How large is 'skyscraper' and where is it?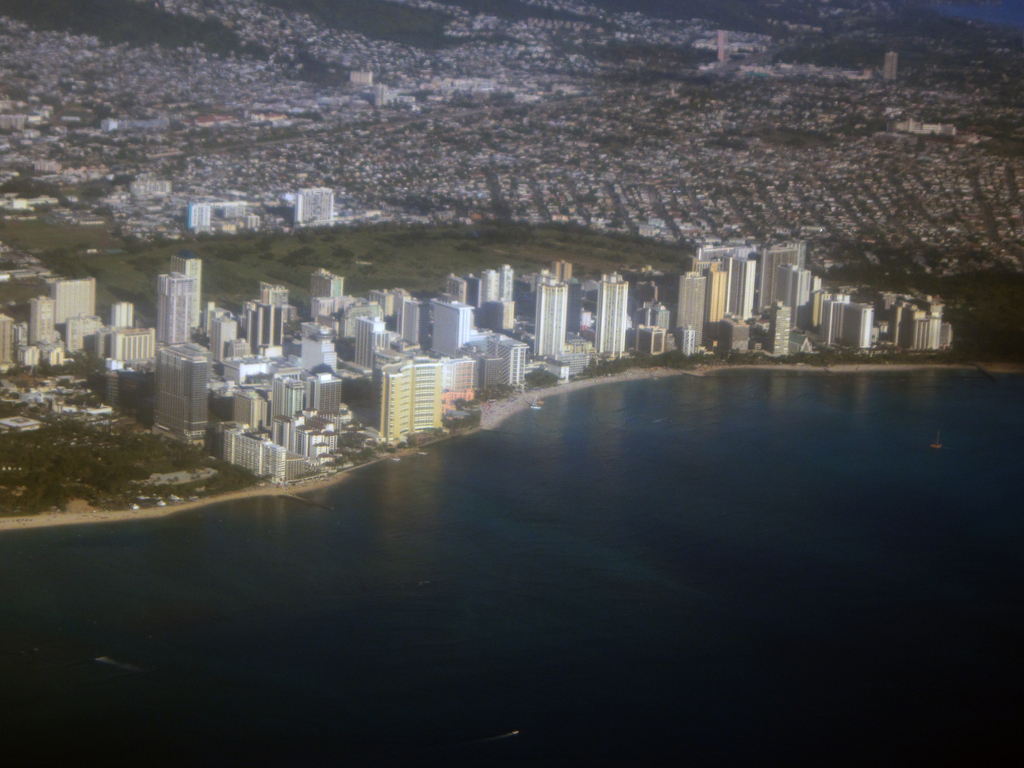
Bounding box: BBox(481, 266, 499, 303).
